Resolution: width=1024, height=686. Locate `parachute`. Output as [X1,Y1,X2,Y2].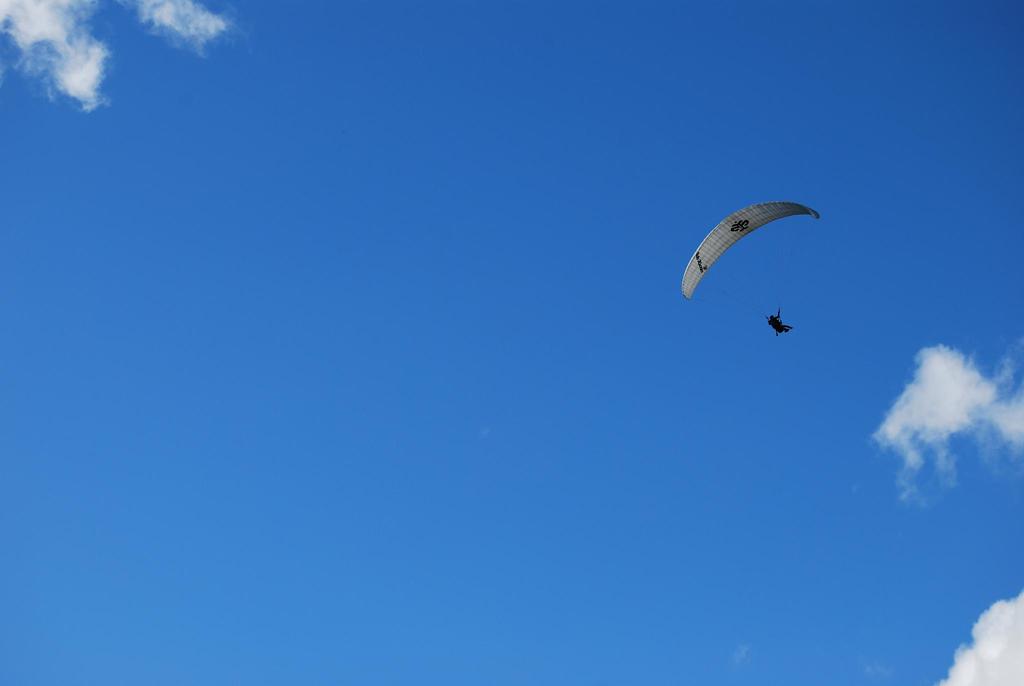
[681,198,817,329].
